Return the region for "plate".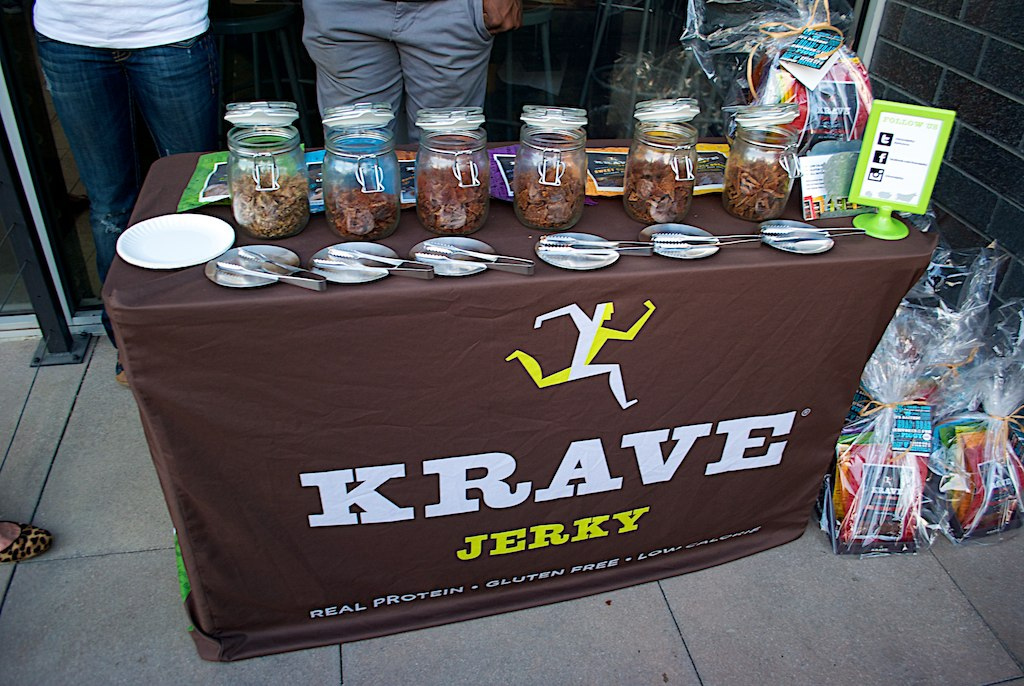
(x1=306, y1=238, x2=400, y2=286).
